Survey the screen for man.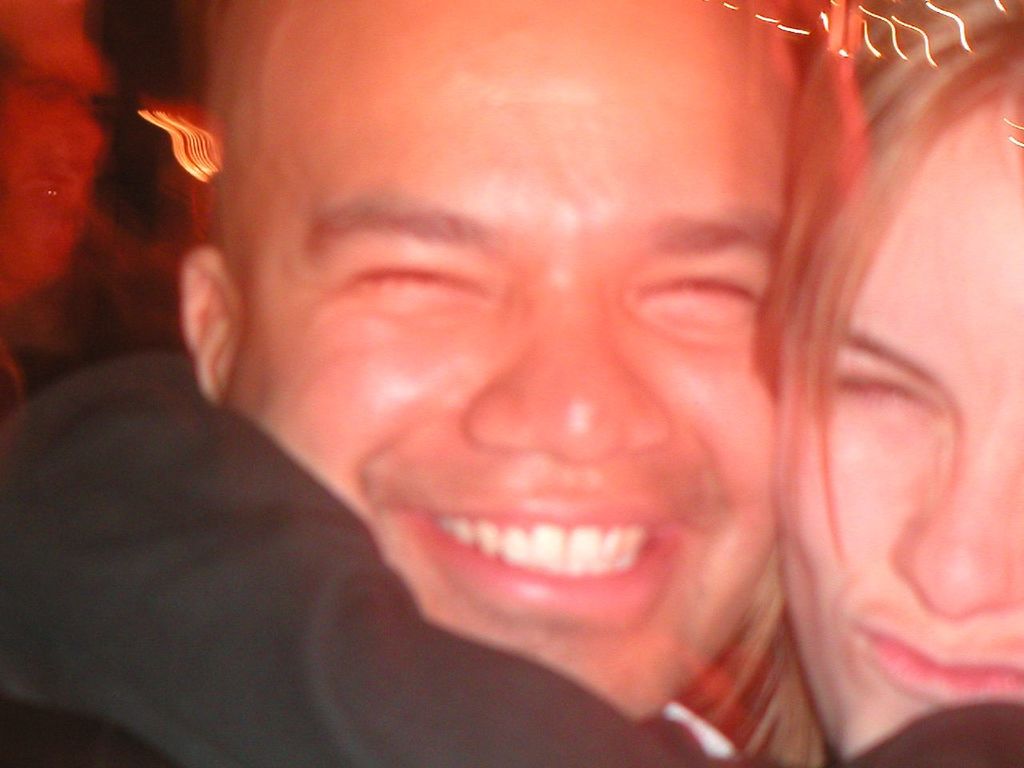
Survey found: locate(0, 0, 870, 767).
